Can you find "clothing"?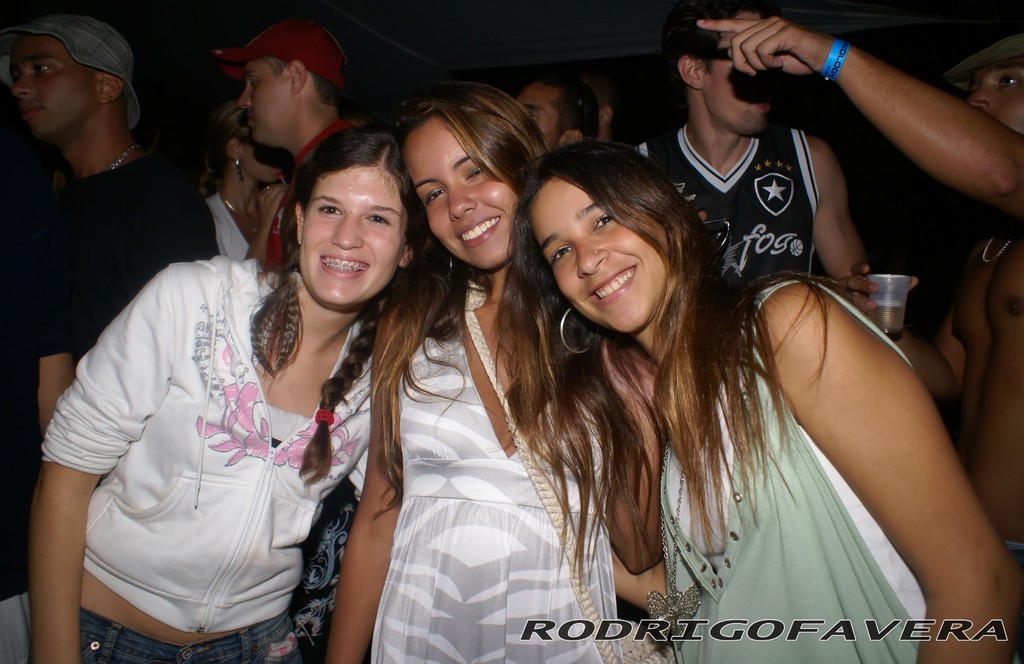
Yes, bounding box: {"left": 624, "top": 127, "right": 824, "bottom": 285}.
